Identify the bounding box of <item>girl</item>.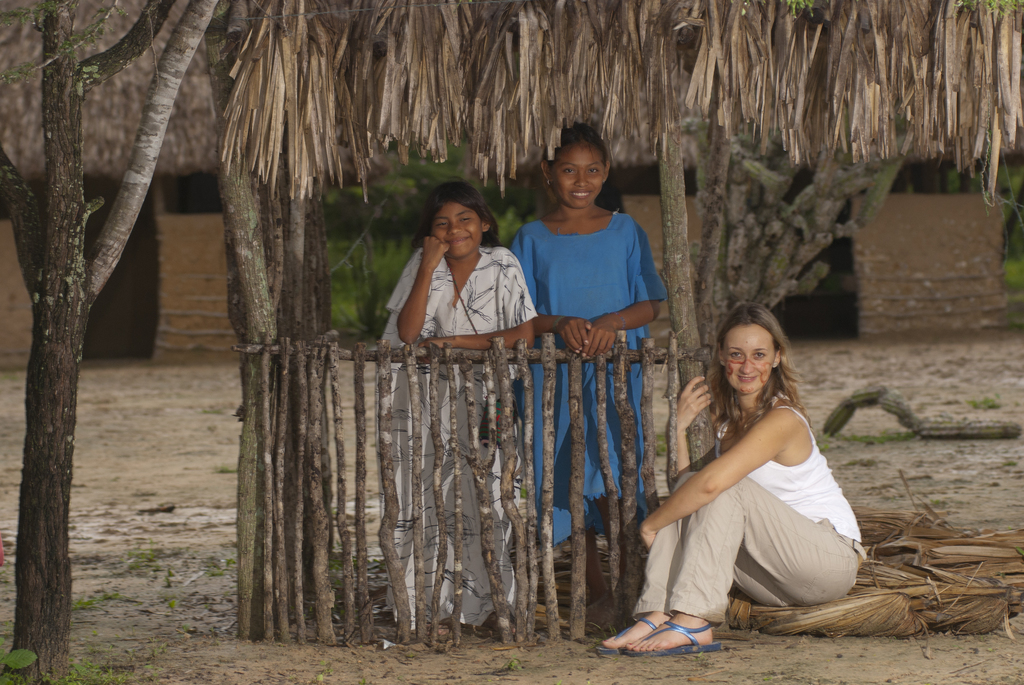
detection(596, 302, 867, 659).
